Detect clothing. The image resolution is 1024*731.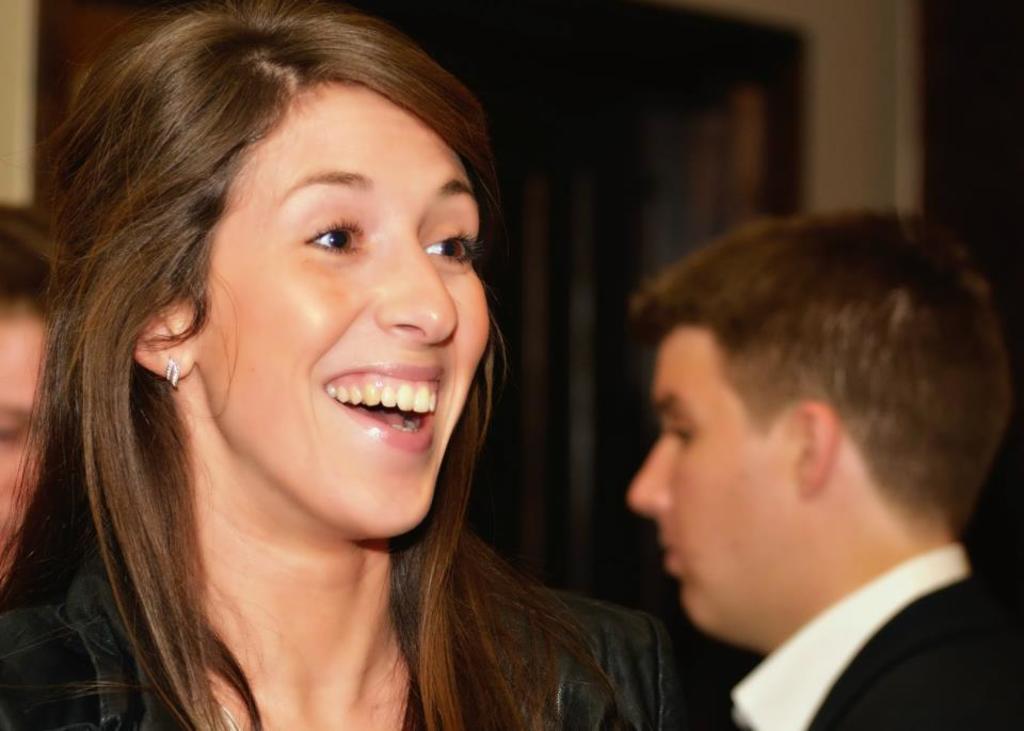
739, 542, 1023, 730.
